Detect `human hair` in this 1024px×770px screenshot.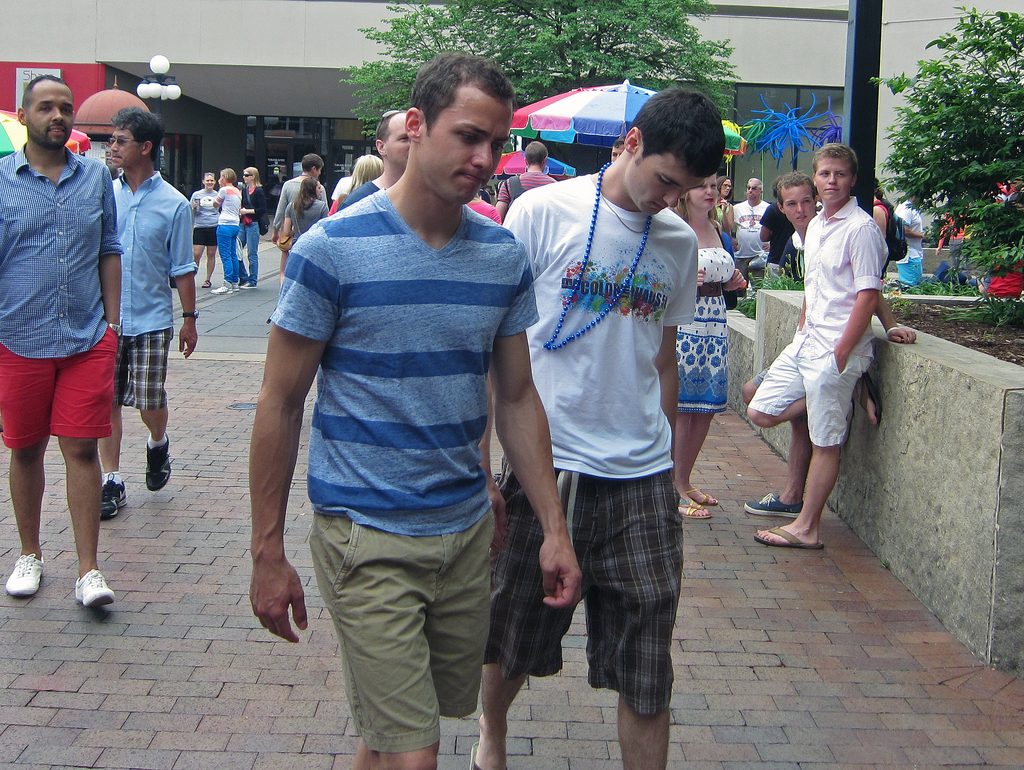
Detection: 752,180,767,190.
